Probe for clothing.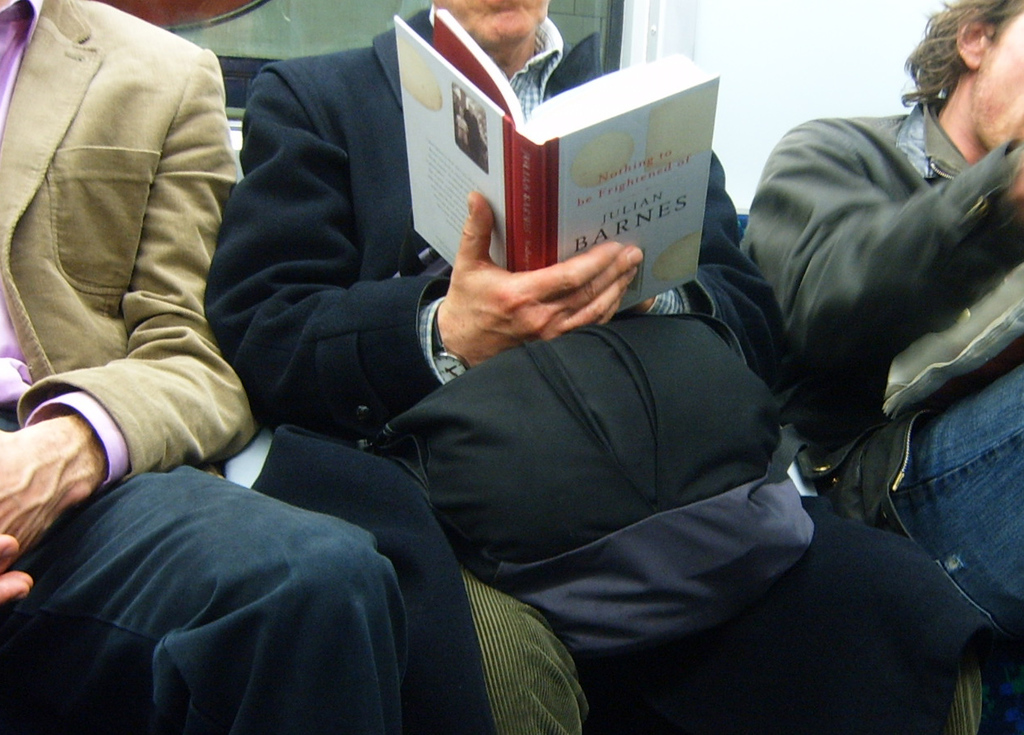
Probe result: left=0, top=0, right=264, bottom=488.
